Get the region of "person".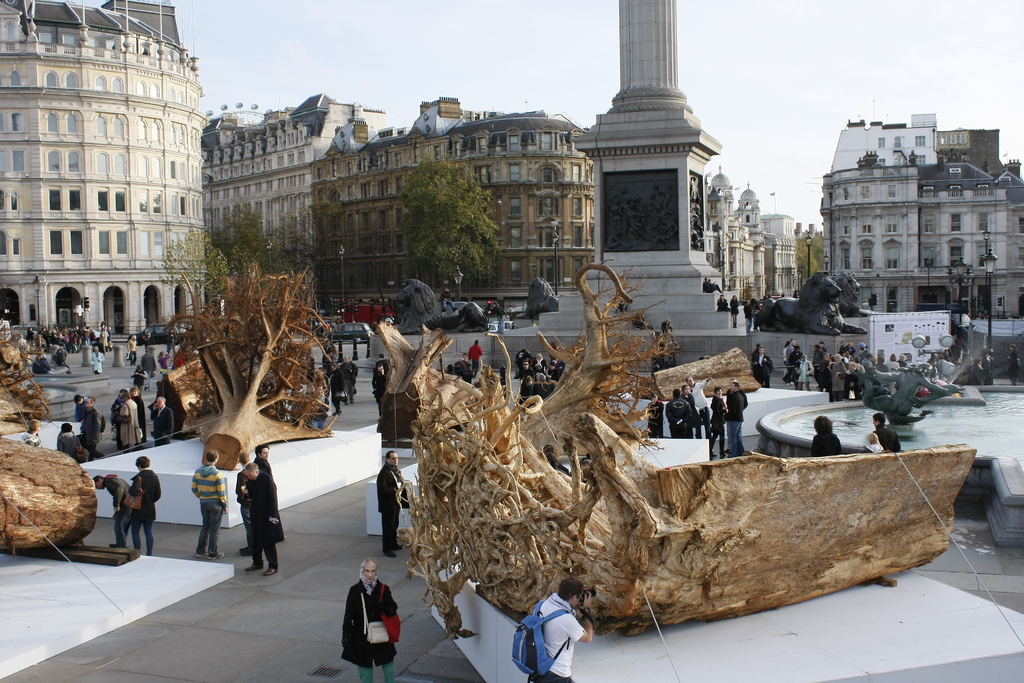
<bbox>20, 419, 40, 447</bbox>.
